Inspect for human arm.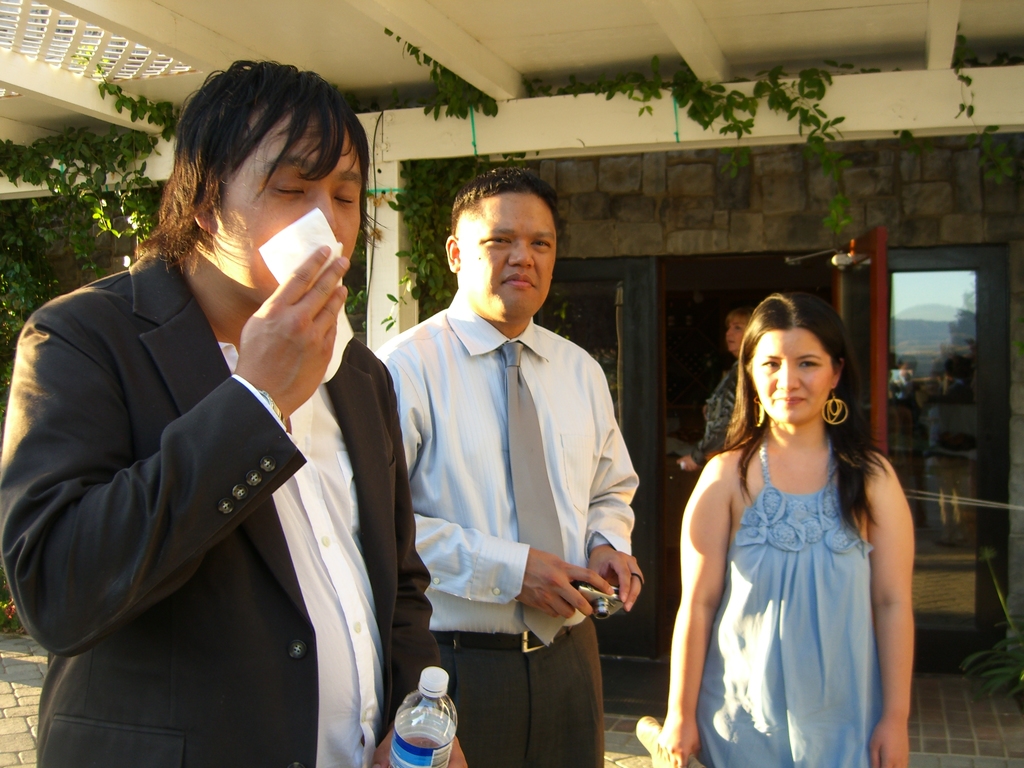
Inspection: x1=657 y1=449 x2=732 y2=767.
